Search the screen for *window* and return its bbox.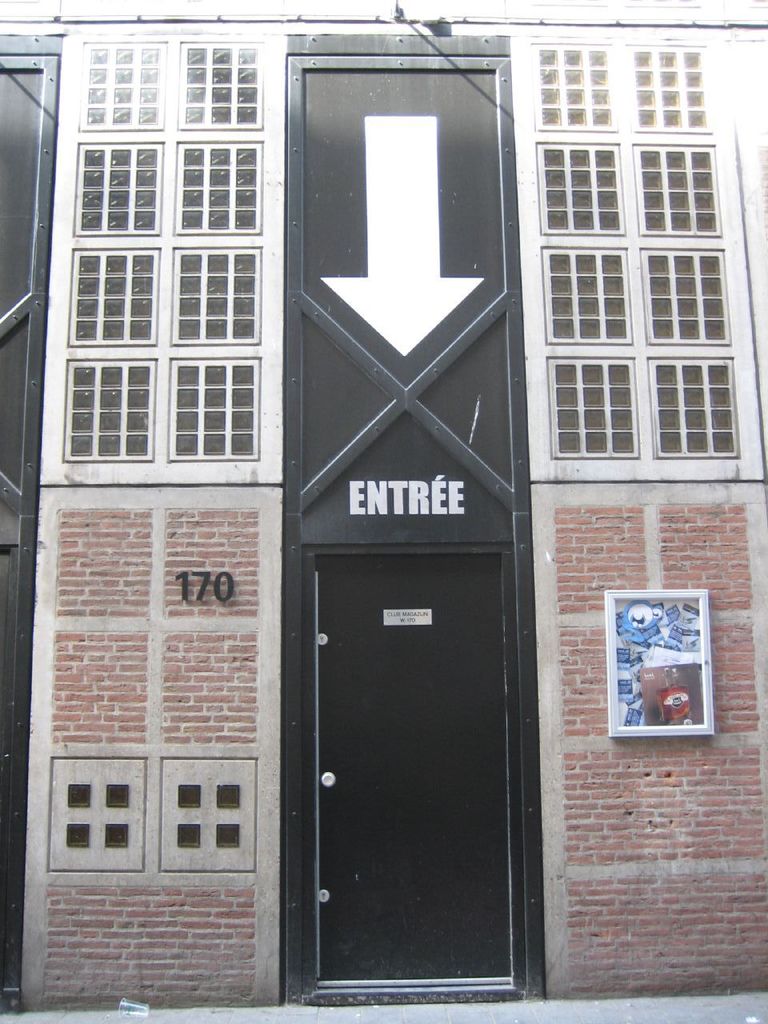
Found: (left=645, top=250, right=731, bottom=342).
